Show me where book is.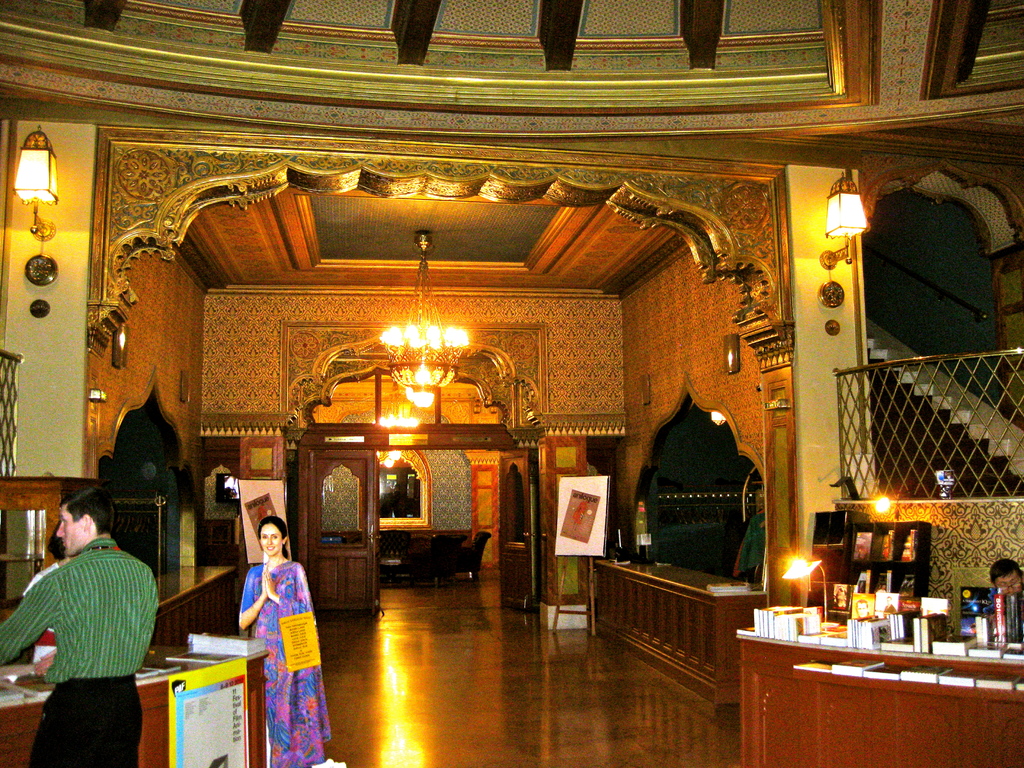
book is at l=792, t=657, r=829, b=676.
